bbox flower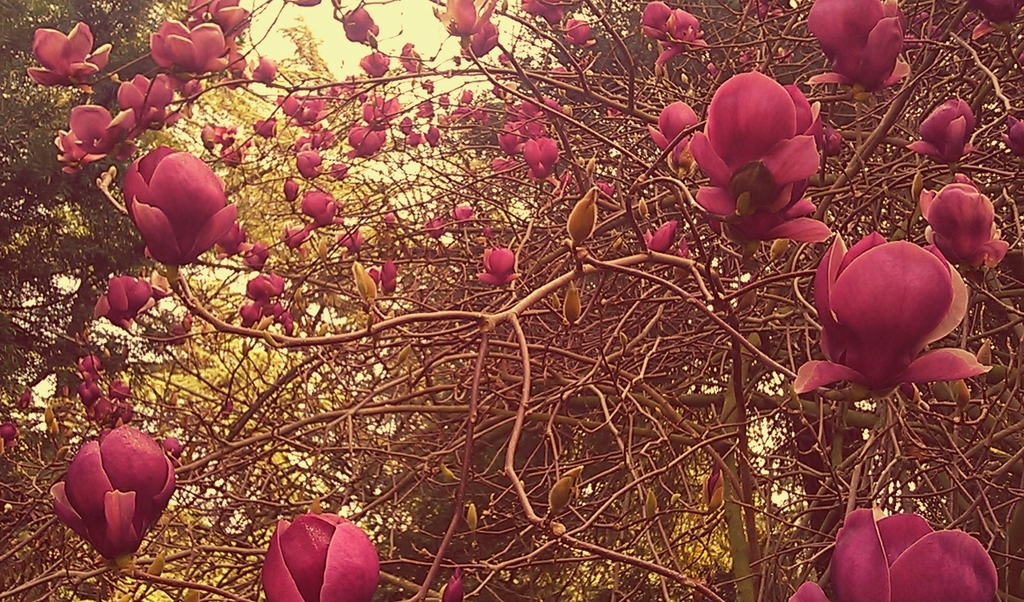
x1=517 y1=0 x2=594 y2=50
